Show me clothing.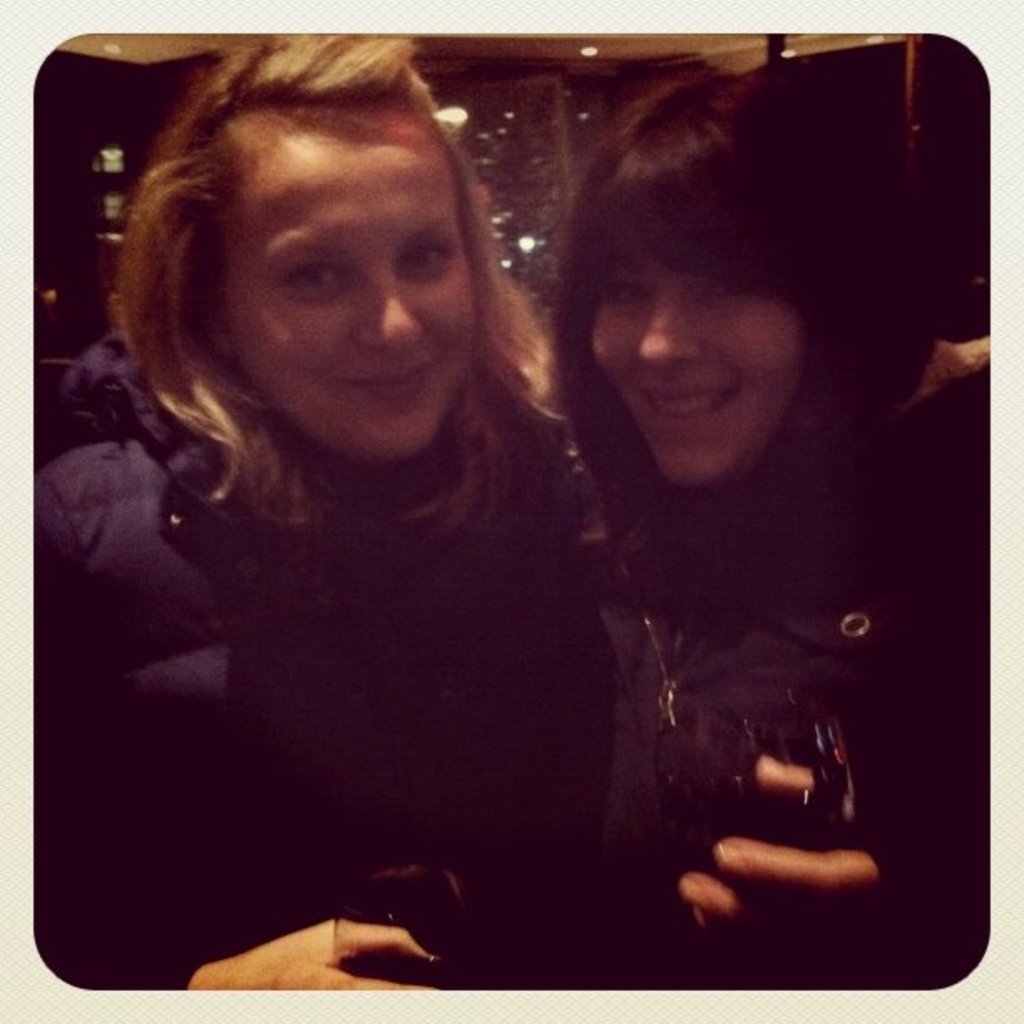
clothing is here: 679/331/991/991.
